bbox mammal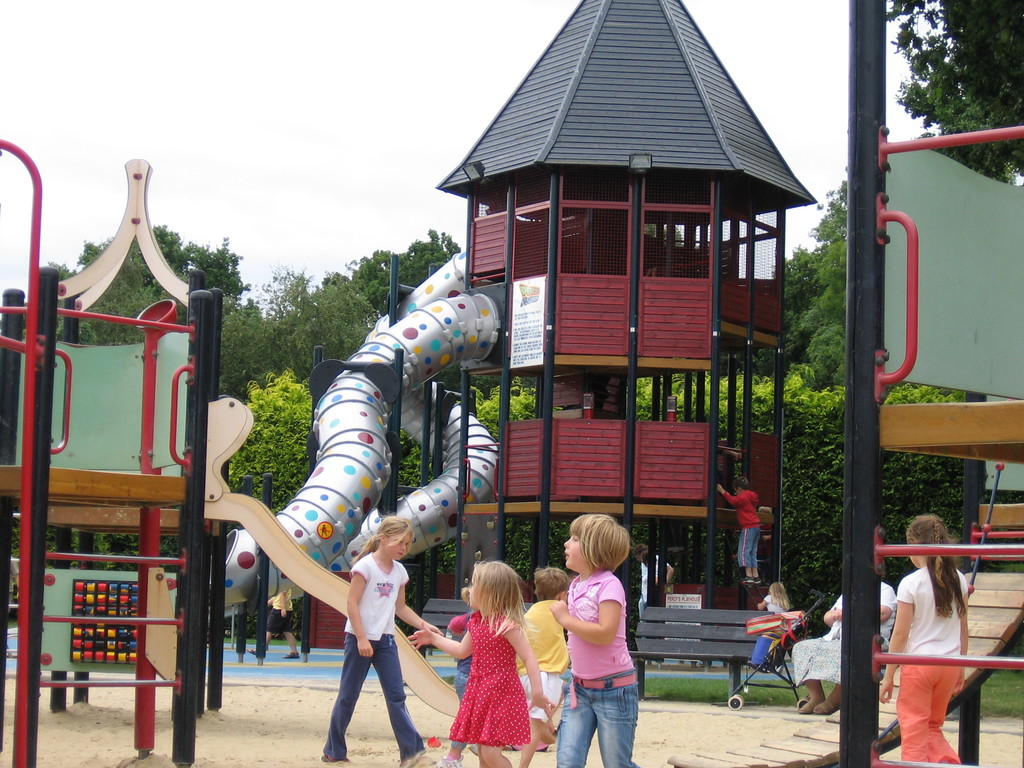
(left=404, top=557, right=554, bottom=765)
